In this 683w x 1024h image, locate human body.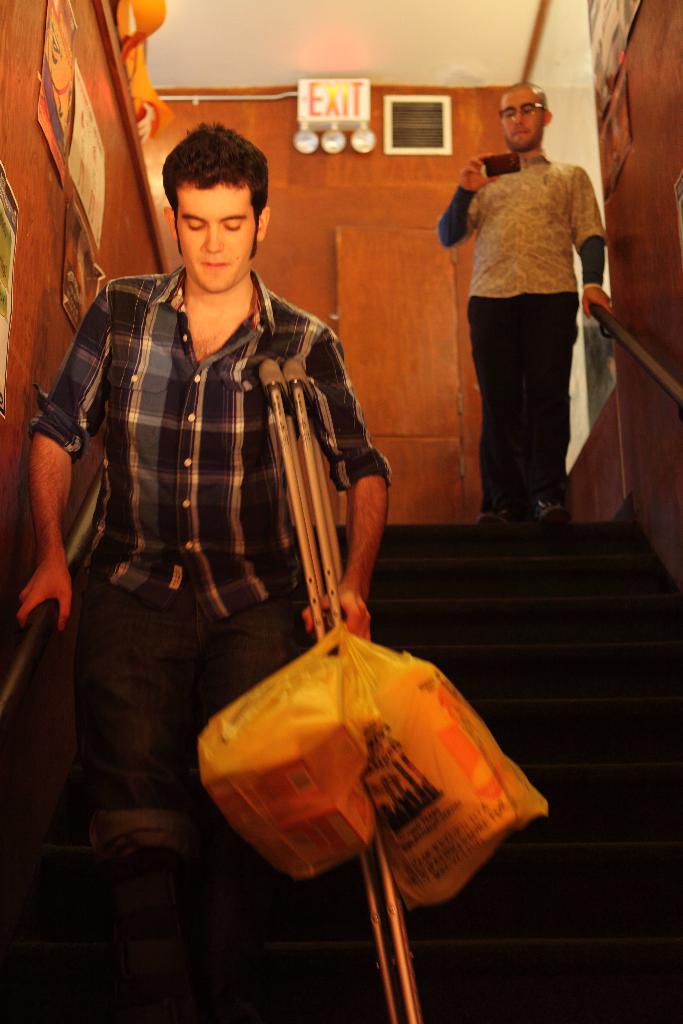
Bounding box: rect(8, 291, 415, 903).
